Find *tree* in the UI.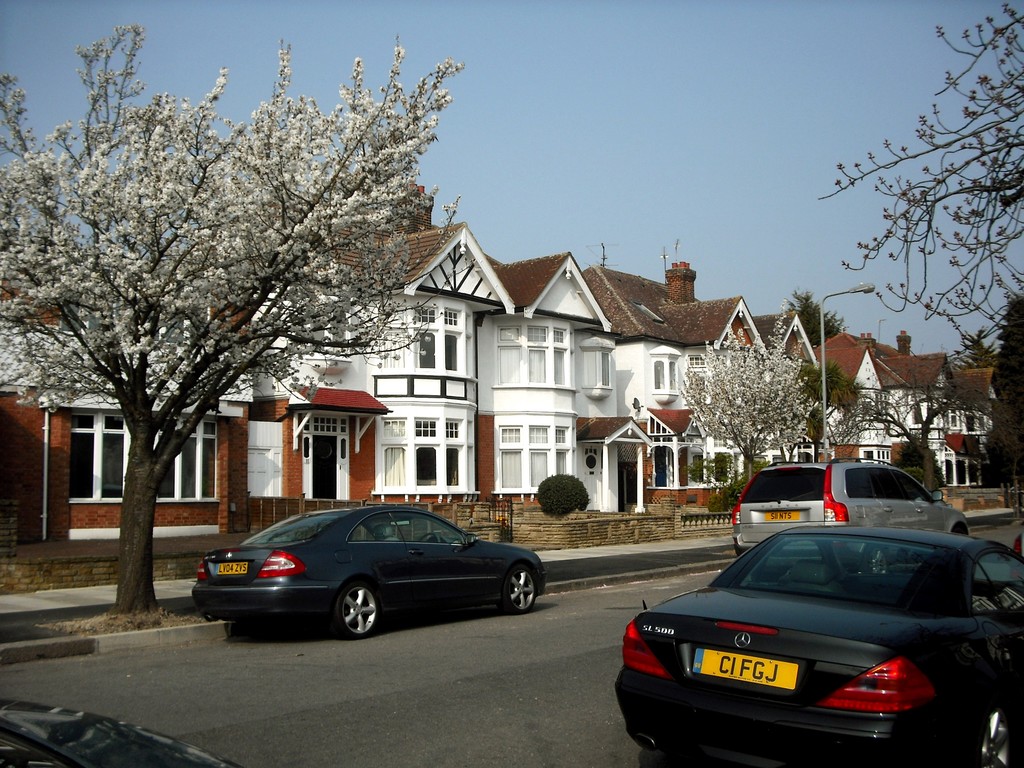
UI element at box=[817, 0, 1023, 393].
